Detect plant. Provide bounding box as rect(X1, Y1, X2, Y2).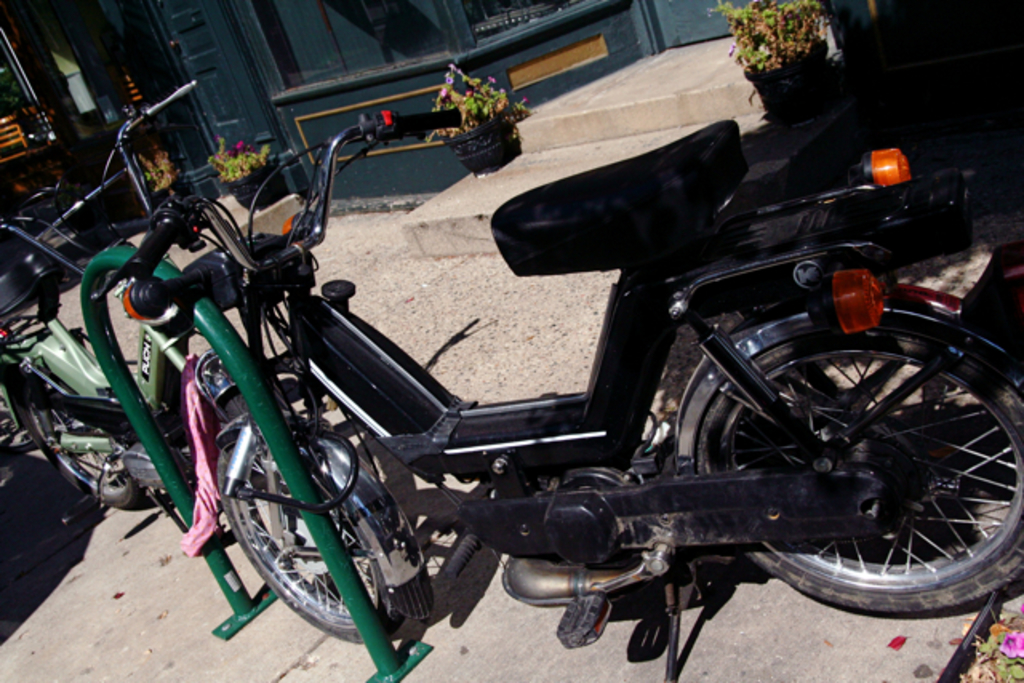
rect(971, 598, 1022, 681).
